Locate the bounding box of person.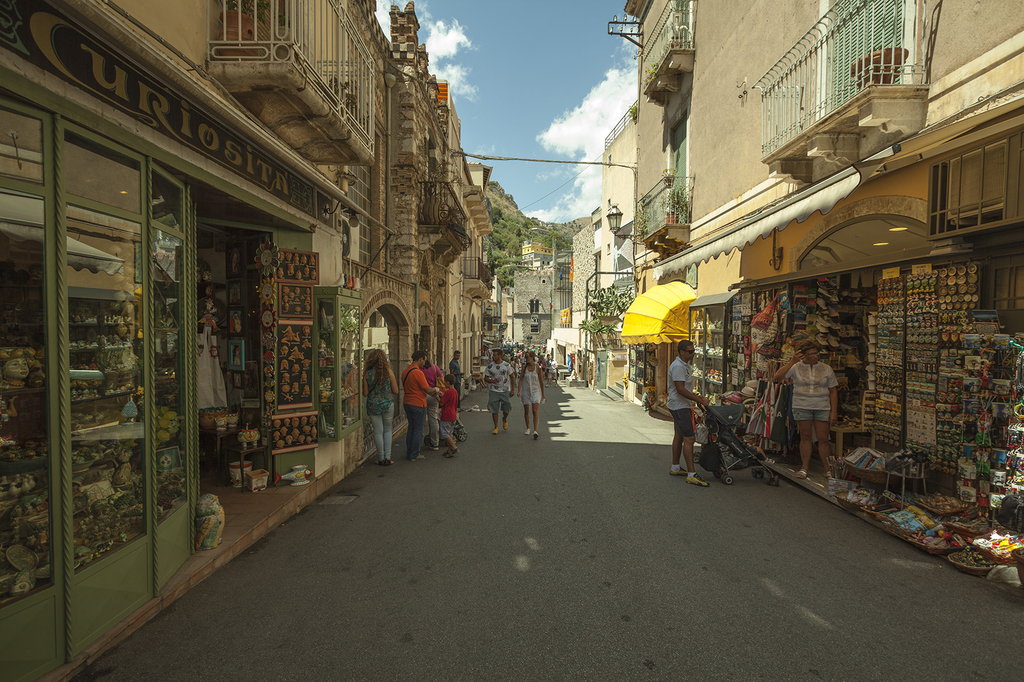
Bounding box: detection(362, 349, 401, 461).
